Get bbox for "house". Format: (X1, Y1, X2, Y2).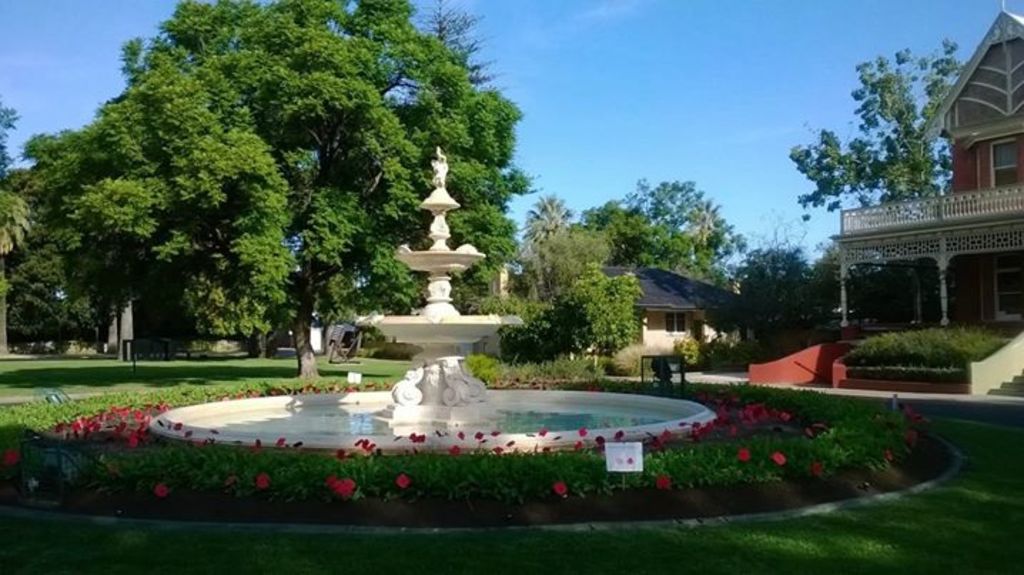
(96, 160, 394, 361).
